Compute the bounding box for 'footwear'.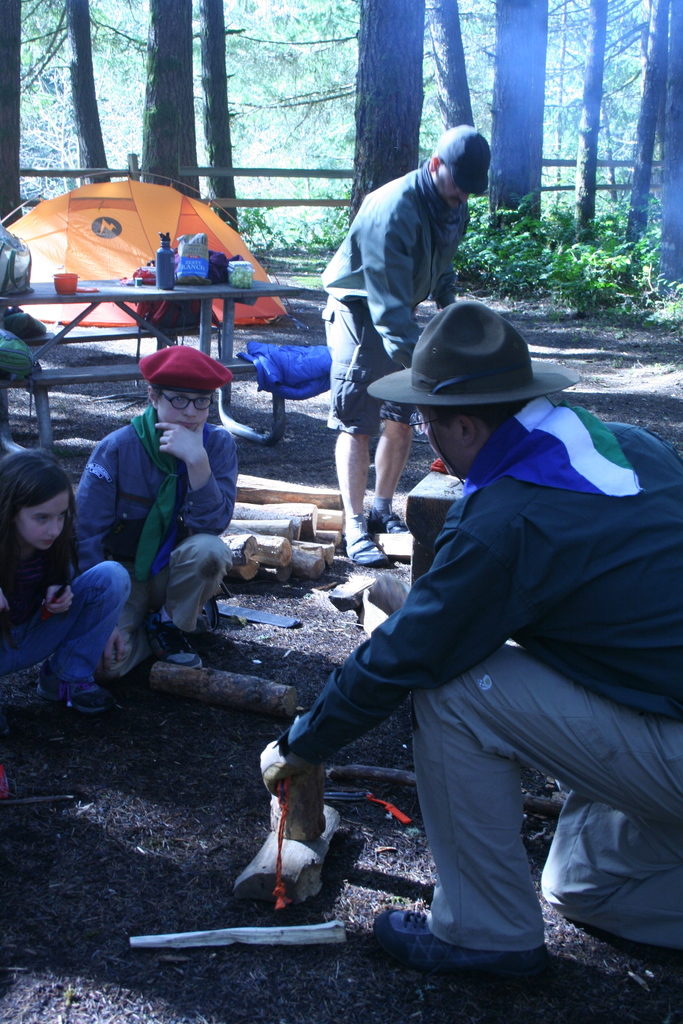
rect(363, 503, 413, 534).
